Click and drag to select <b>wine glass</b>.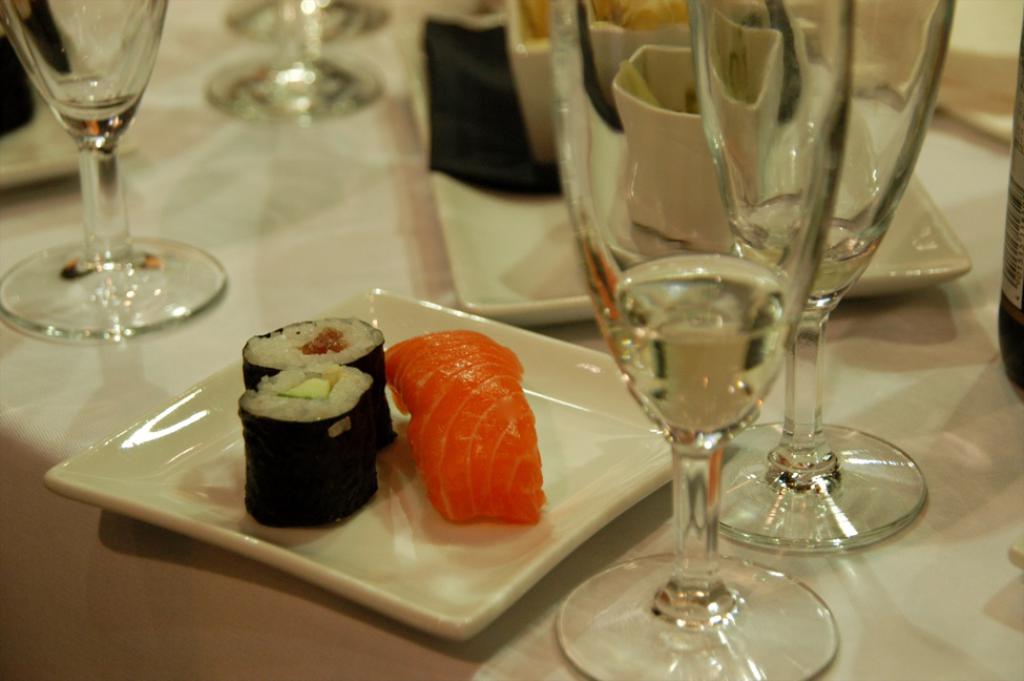
Selection: (0,0,227,342).
